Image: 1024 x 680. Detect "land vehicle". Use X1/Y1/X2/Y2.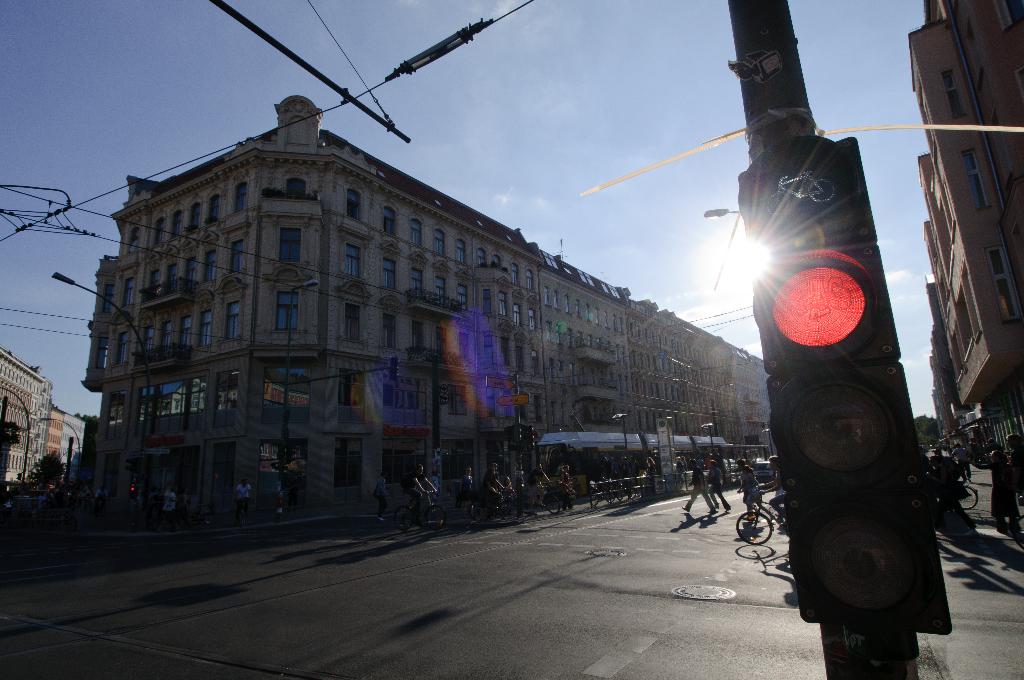
756/463/772/480.
